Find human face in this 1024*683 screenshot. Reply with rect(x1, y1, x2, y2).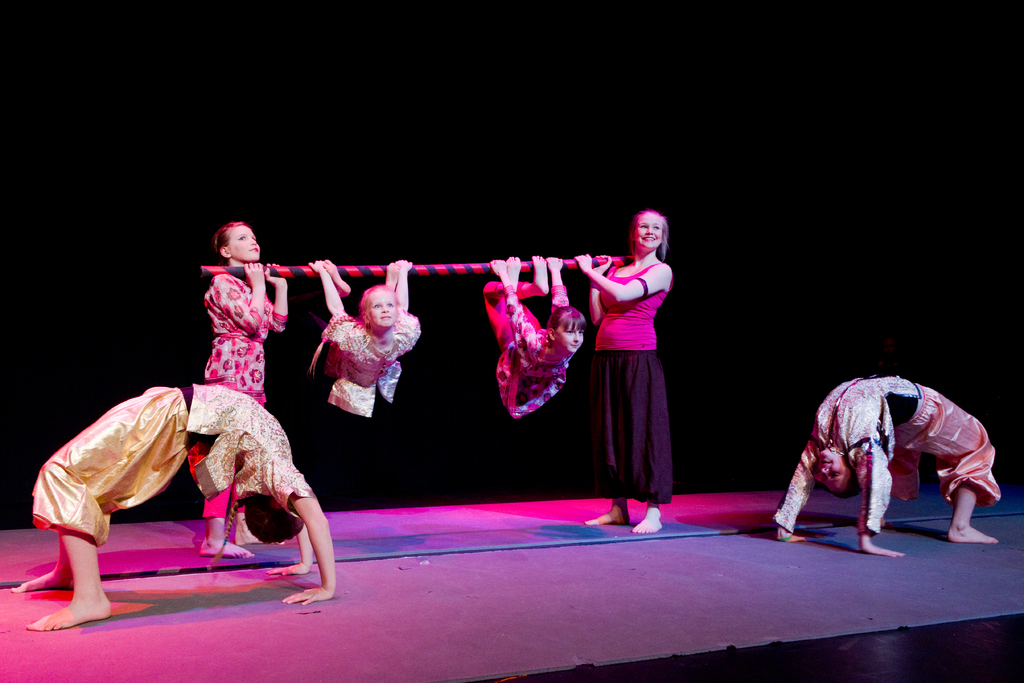
rect(815, 445, 853, 495).
